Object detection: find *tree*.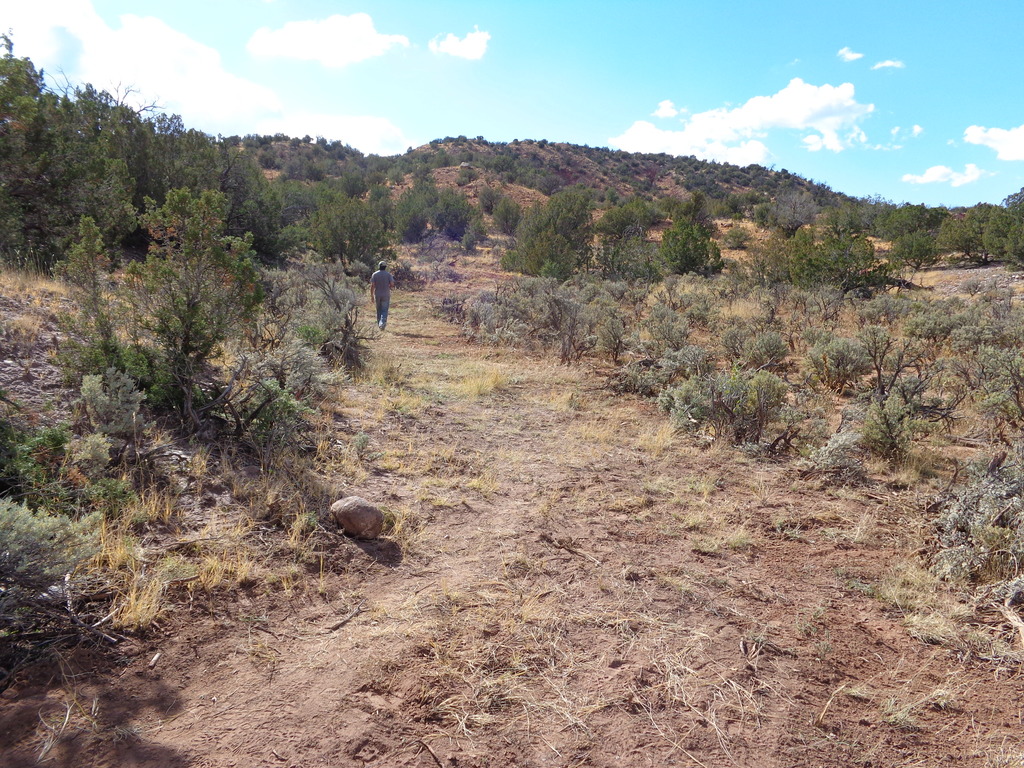
807, 253, 972, 486.
